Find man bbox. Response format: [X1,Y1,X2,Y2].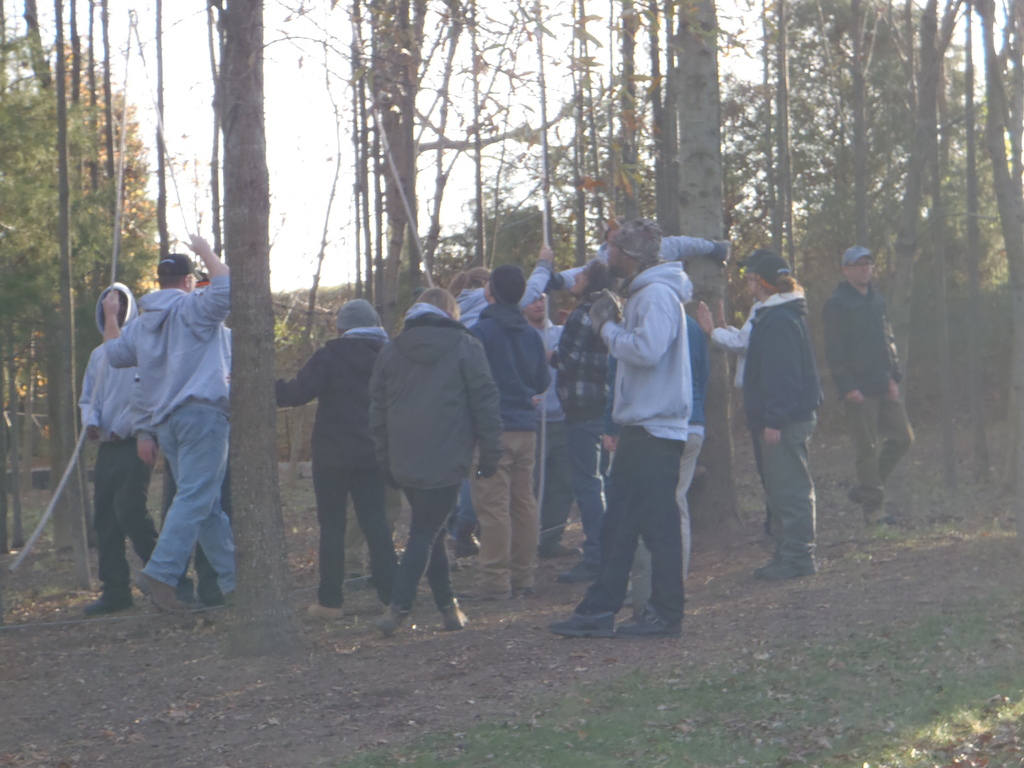
[730,264,834,594].
